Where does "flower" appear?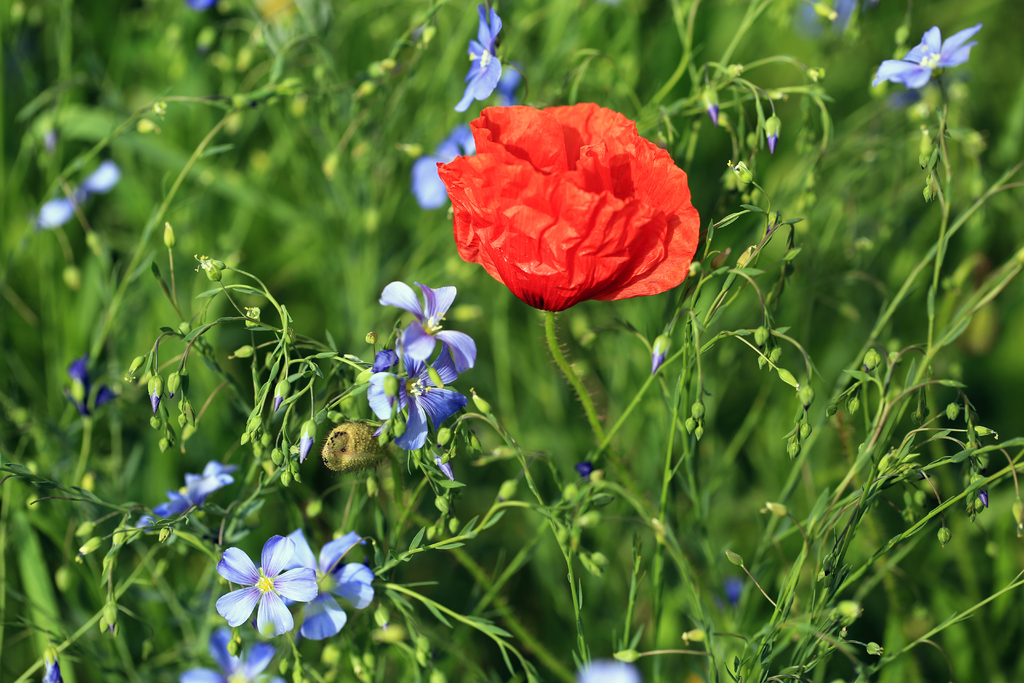
Appears at select_region(144, 462, 255, 527).
